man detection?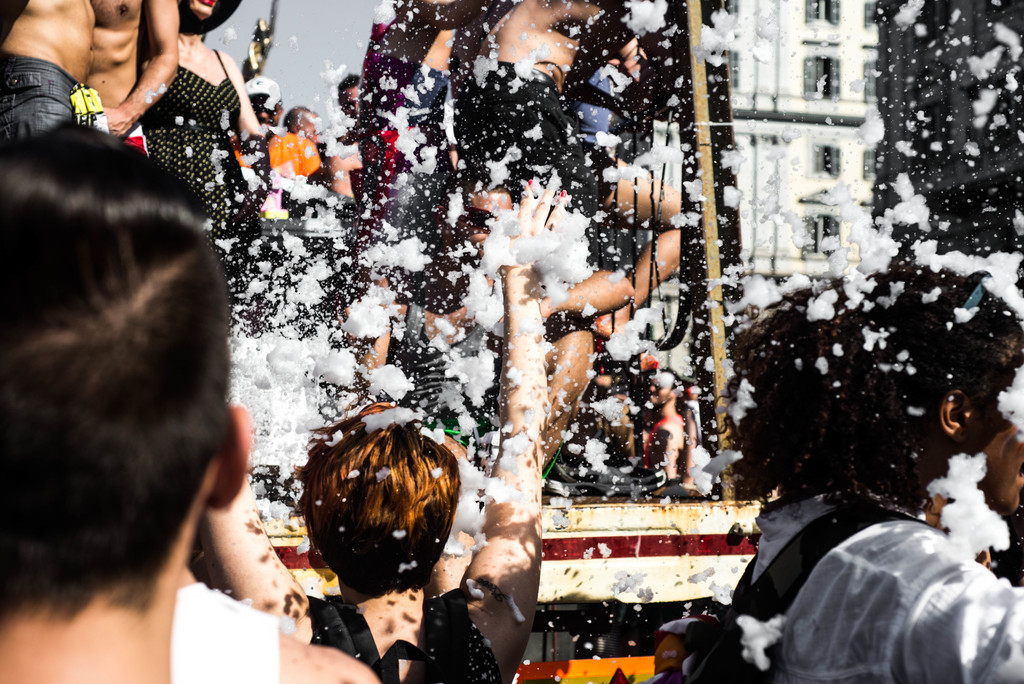
rect(1, 113, 252, 683)
